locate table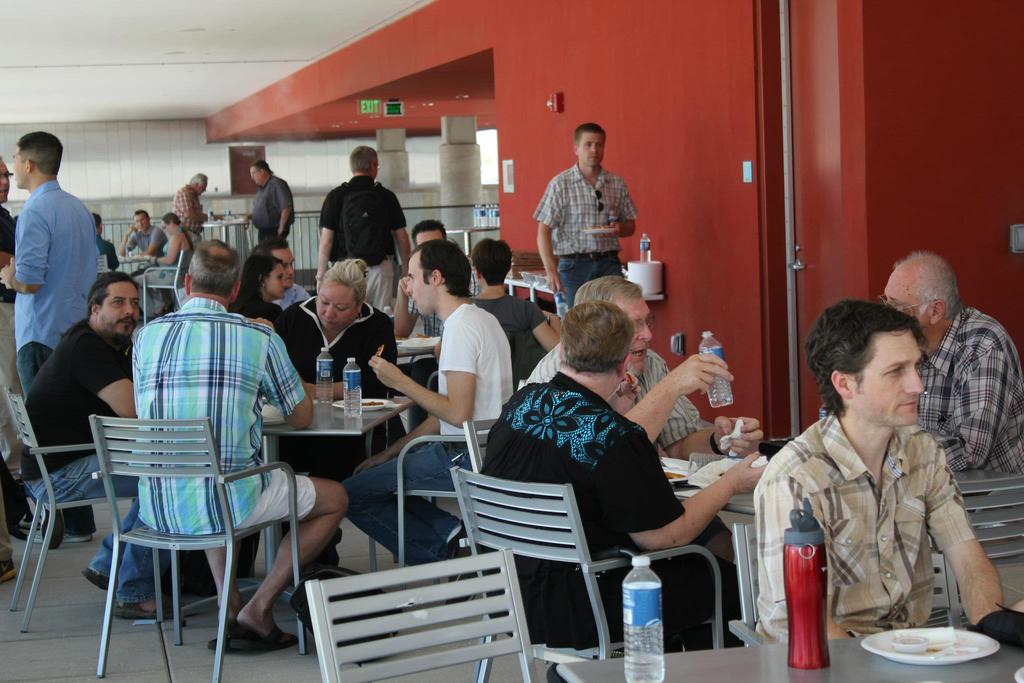
394 335 439 362
